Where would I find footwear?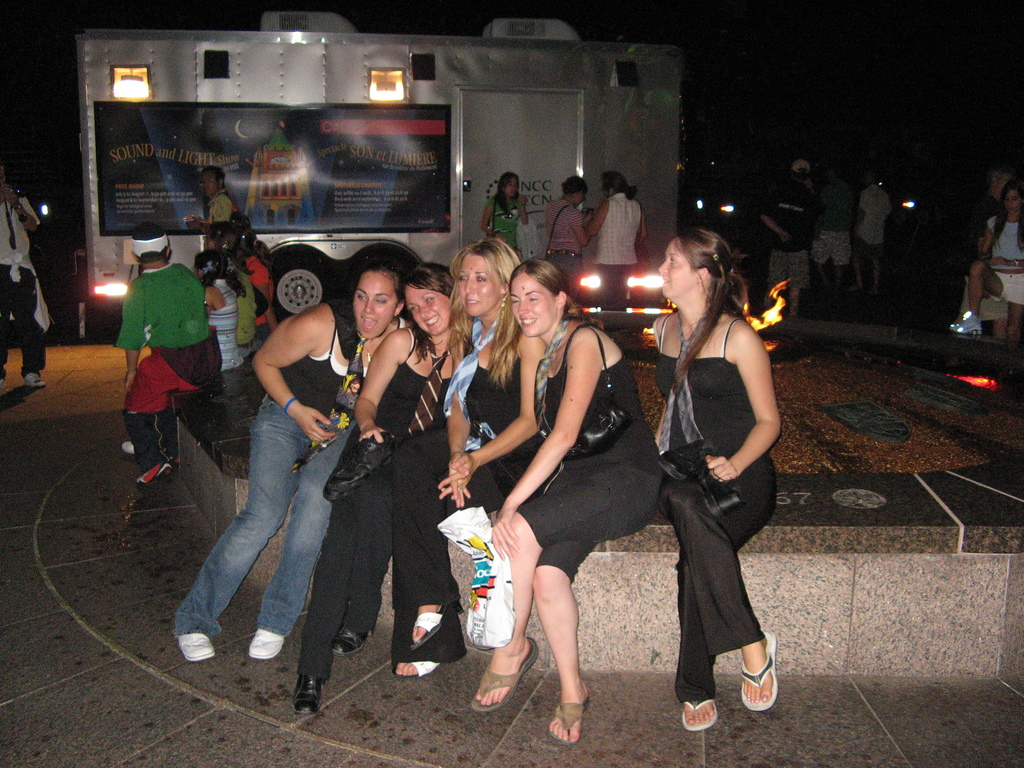
At box=[333, 621, 374, 655].
